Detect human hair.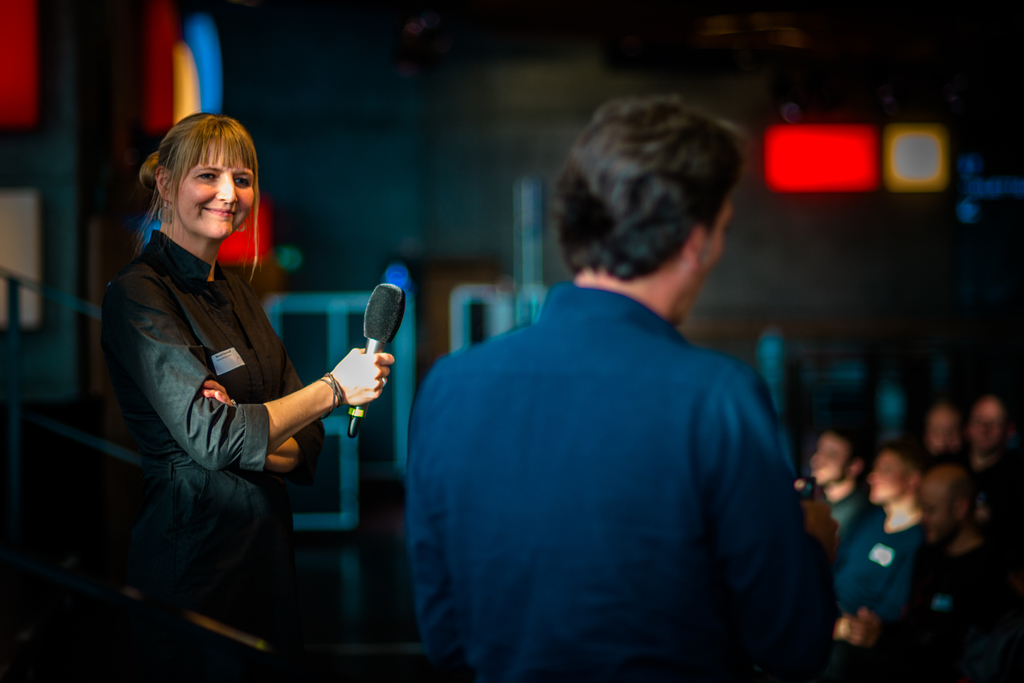
Detected at box=[558, 91, 749, 309].
